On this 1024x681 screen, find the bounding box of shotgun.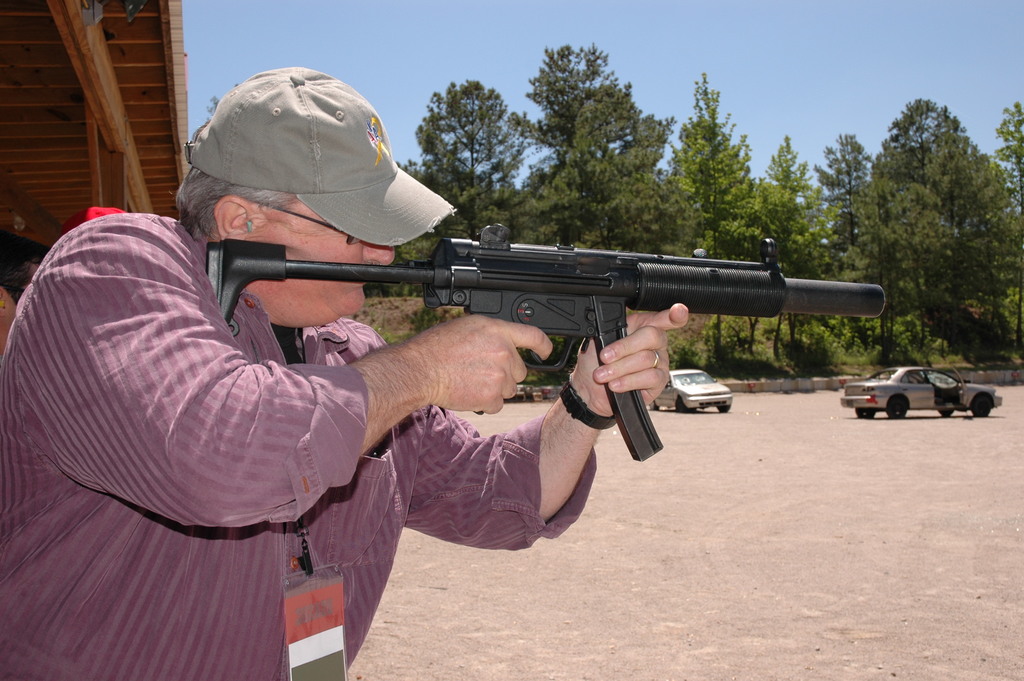
Bounding box: Rect(201, 219, 888, 461).
